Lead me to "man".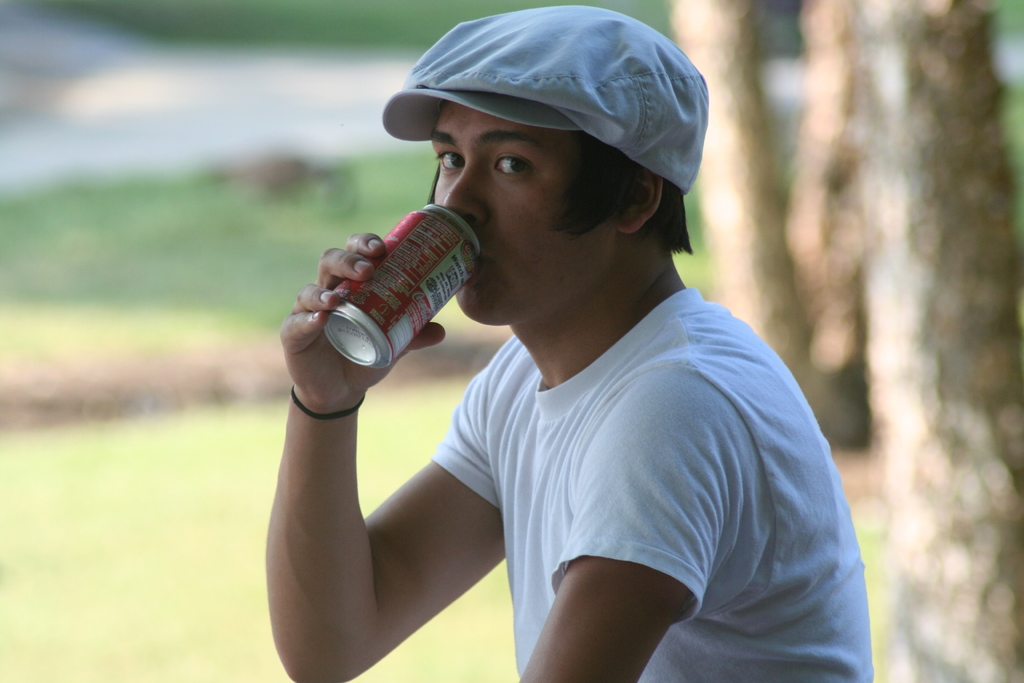
Lead to Rect(259, 2, 876, 682).
